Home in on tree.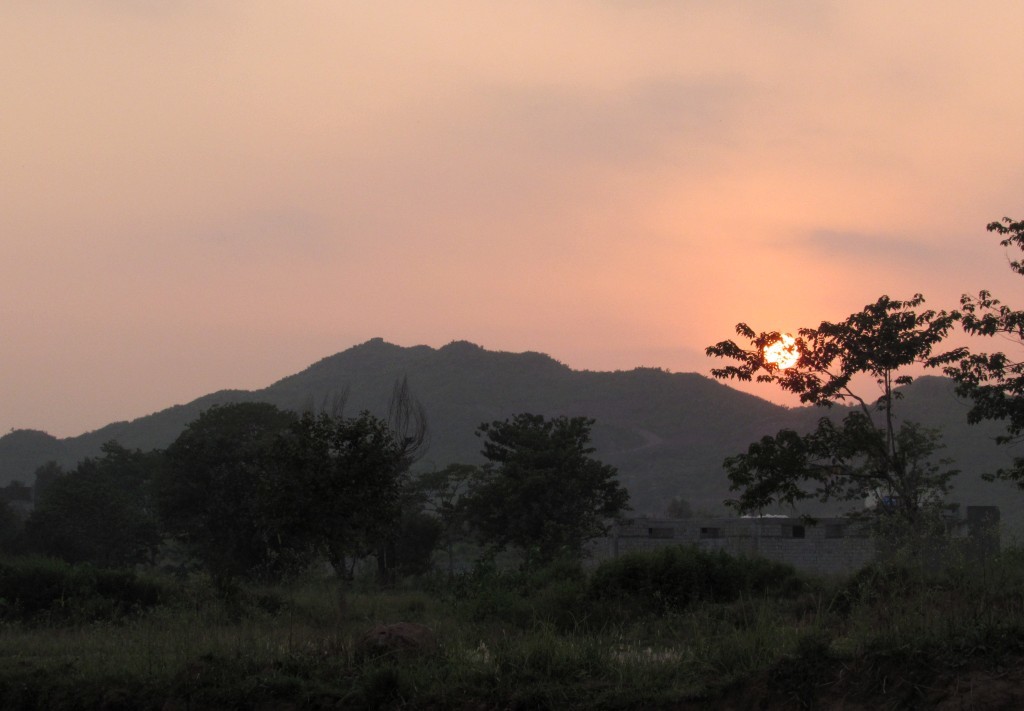
Homed in at box=[136, 398, 305, 616].
